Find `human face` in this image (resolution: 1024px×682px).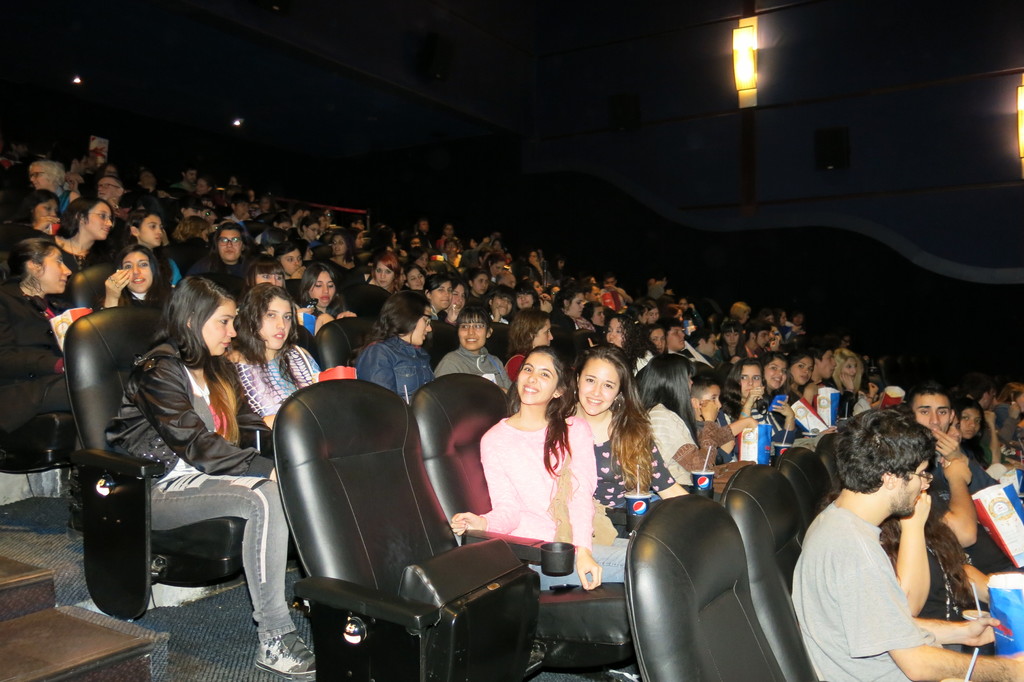
crop(279, 242, 305, 271).
